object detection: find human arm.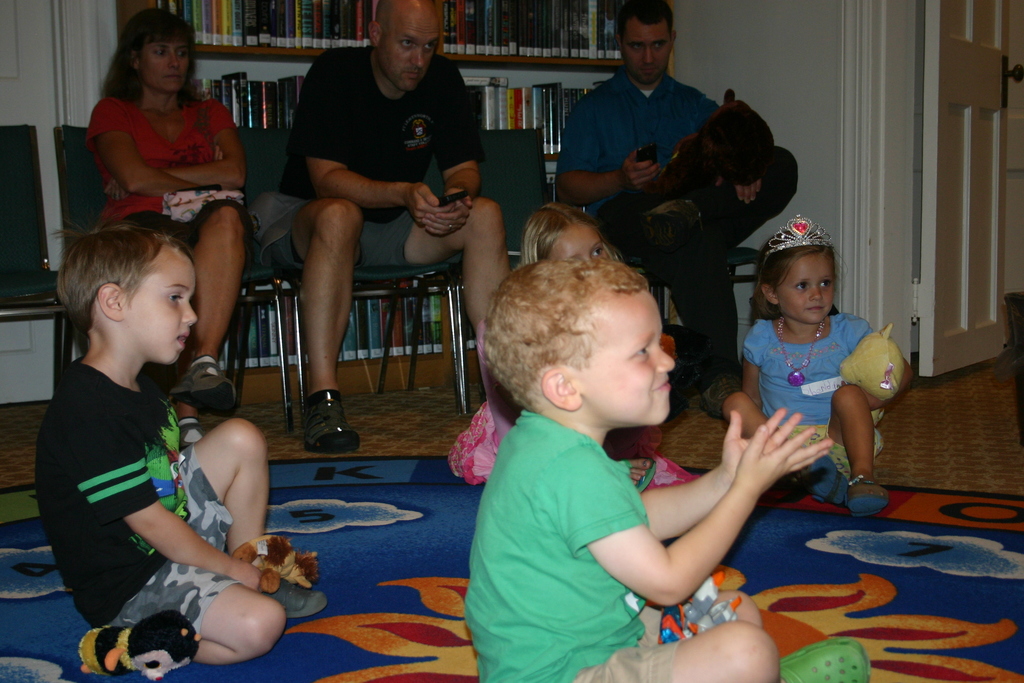
detection(89, 426, 283, 596).
